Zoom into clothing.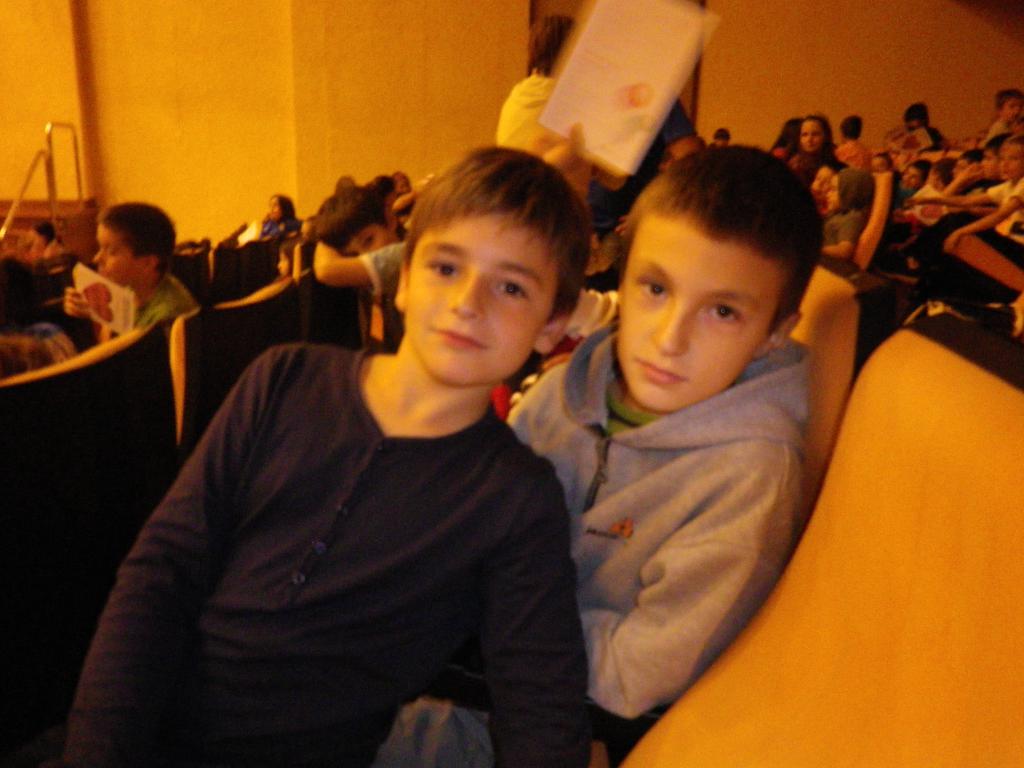
Zoom target: box(833, 129, 876, 163).
